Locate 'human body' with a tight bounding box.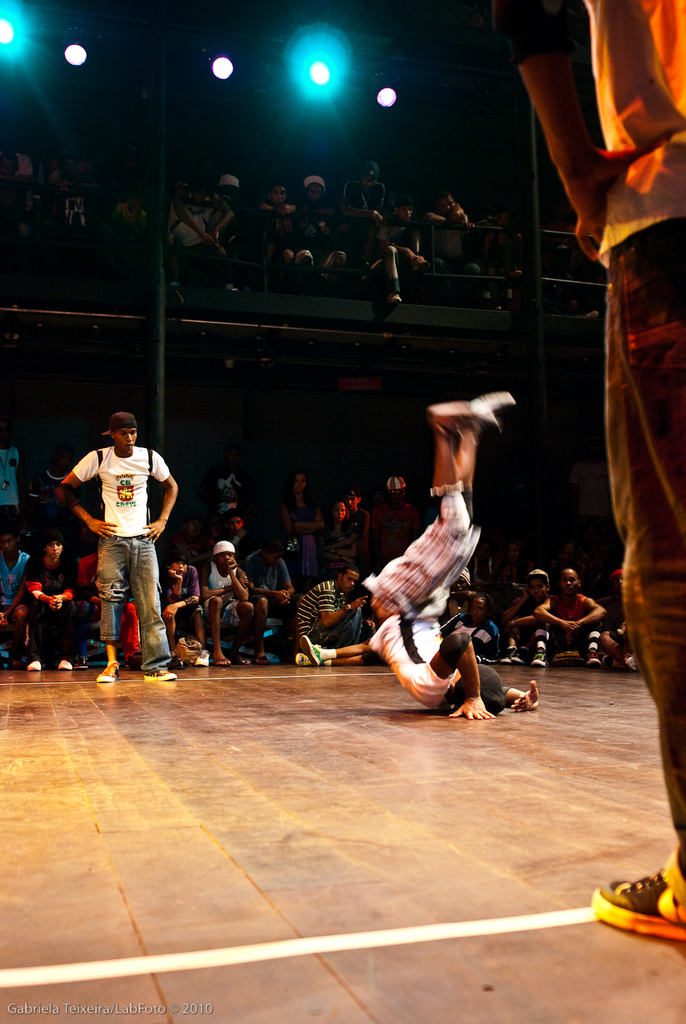
189 181 242 277.
